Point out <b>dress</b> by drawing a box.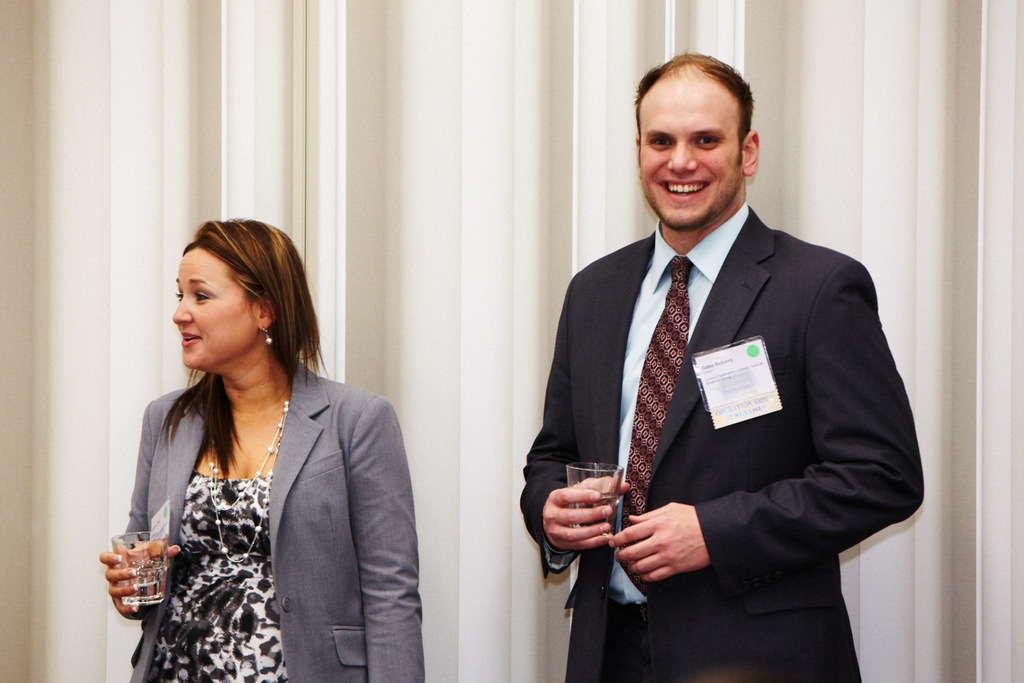
Rect(160, 470, 292, 682).
